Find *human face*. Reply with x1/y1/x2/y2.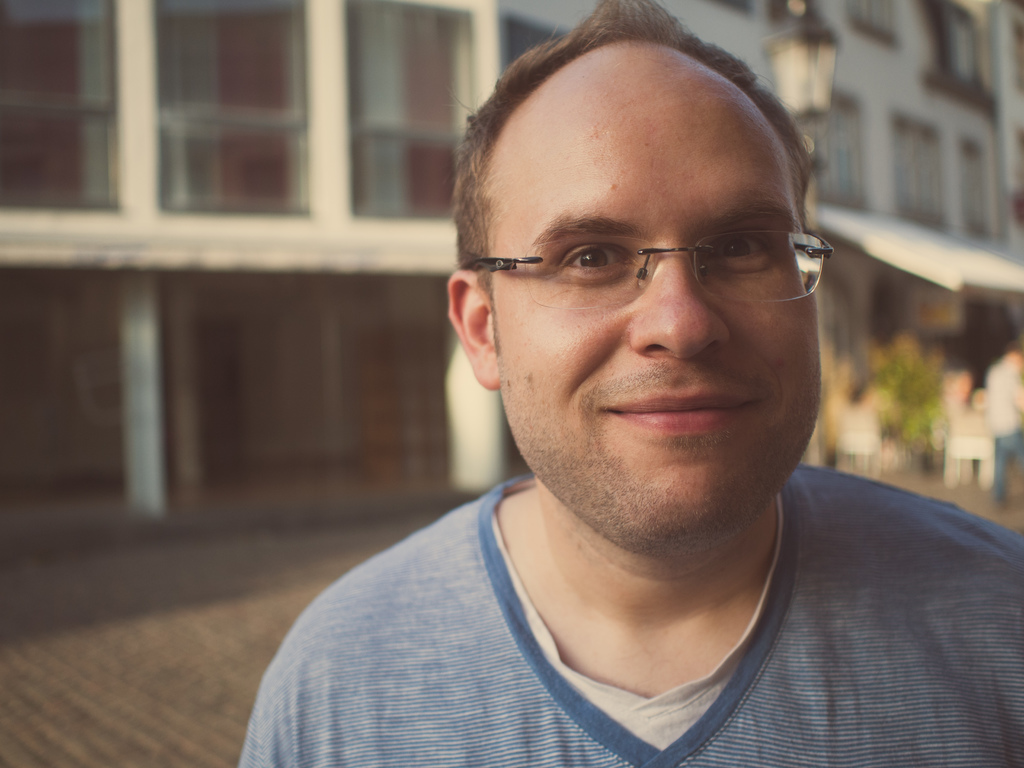
486/40/823/562.
